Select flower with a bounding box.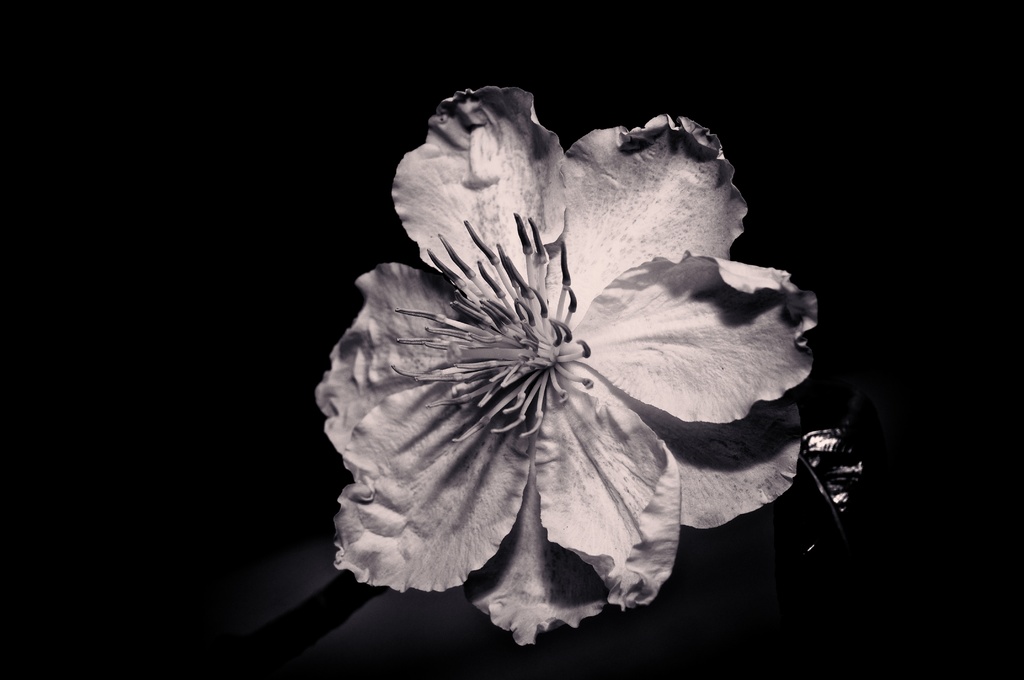
select_region(317, 88, 822, 650).
